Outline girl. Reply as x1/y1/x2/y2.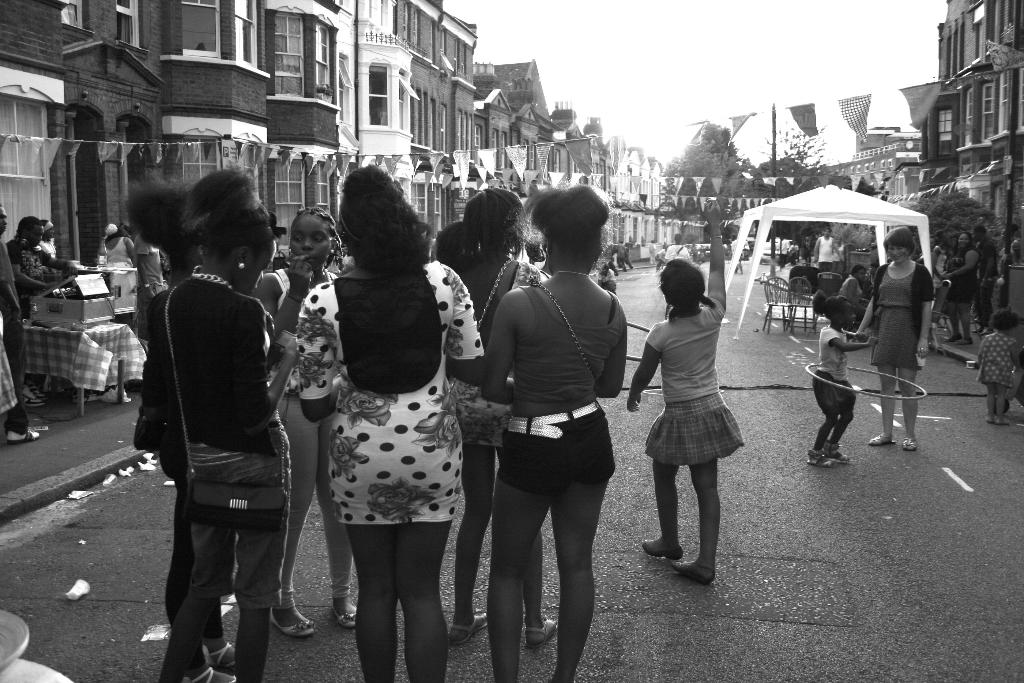
804/292/879/466.
